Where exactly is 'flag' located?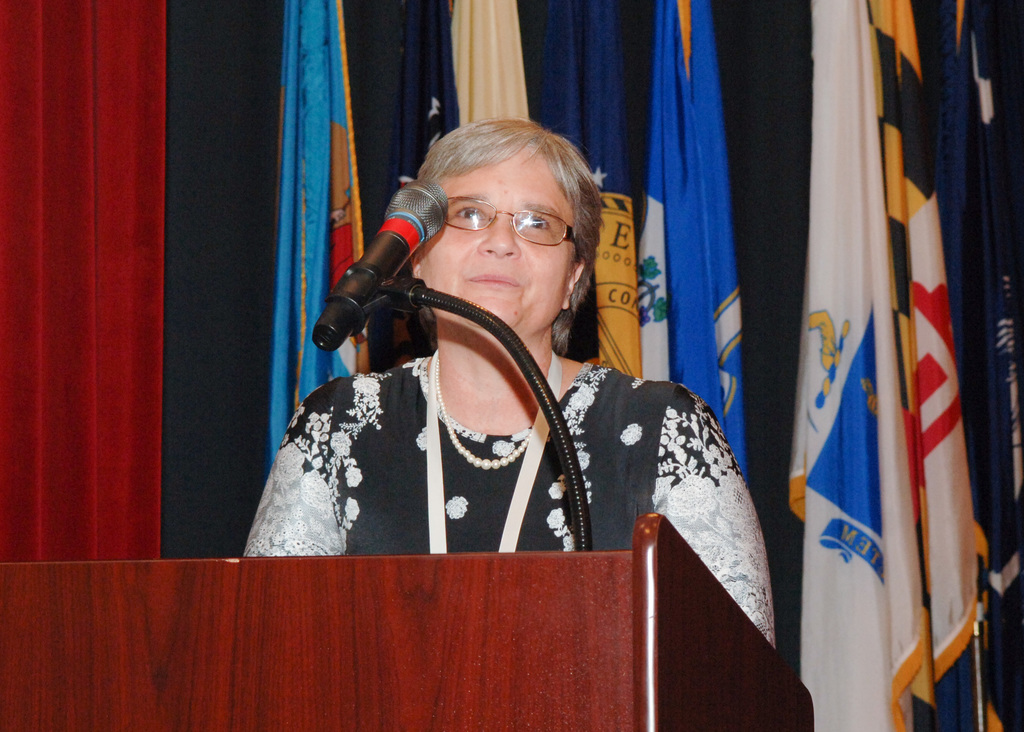
Its bounding box is 636/0/749/474.
